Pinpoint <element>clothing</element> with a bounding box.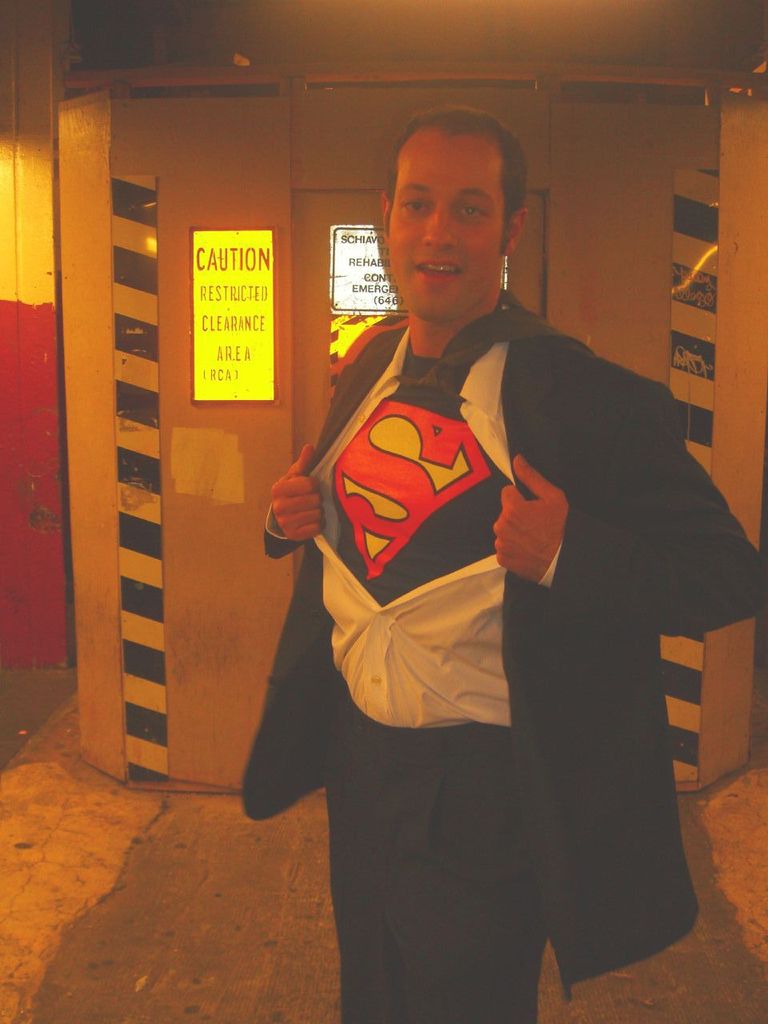
select_region(243, 215, 676, 975).
